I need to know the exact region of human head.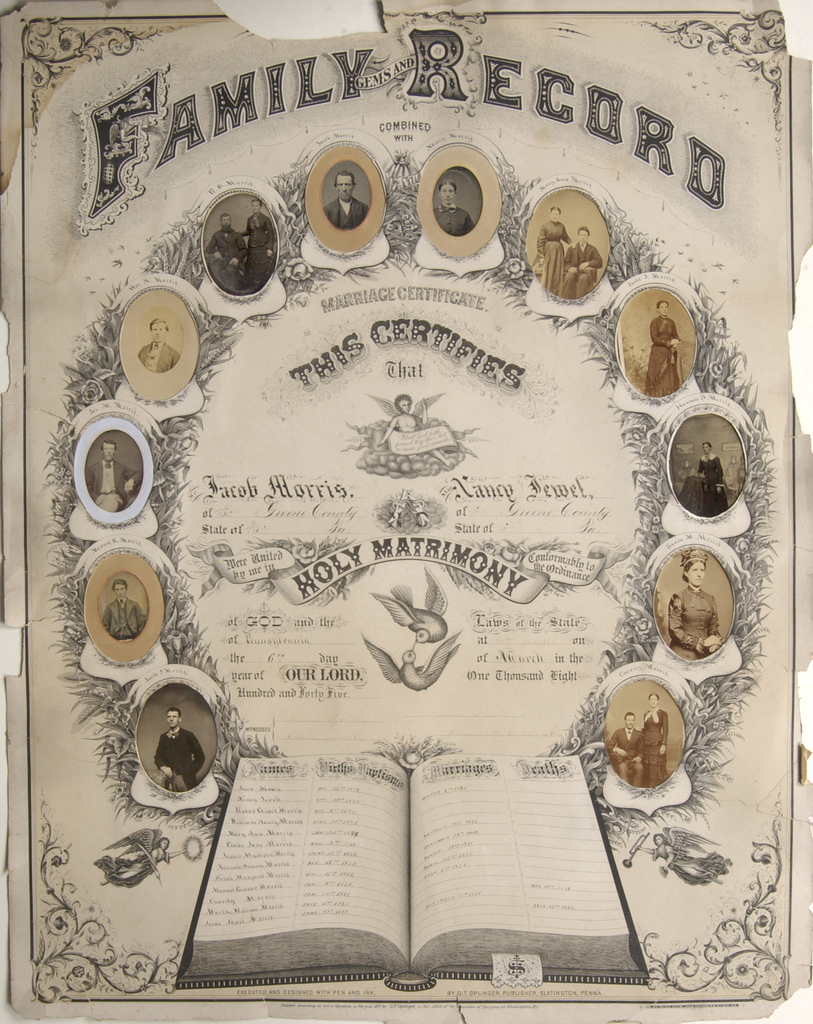
Region: x1=151, y1=318, x2=168, y2=340.
